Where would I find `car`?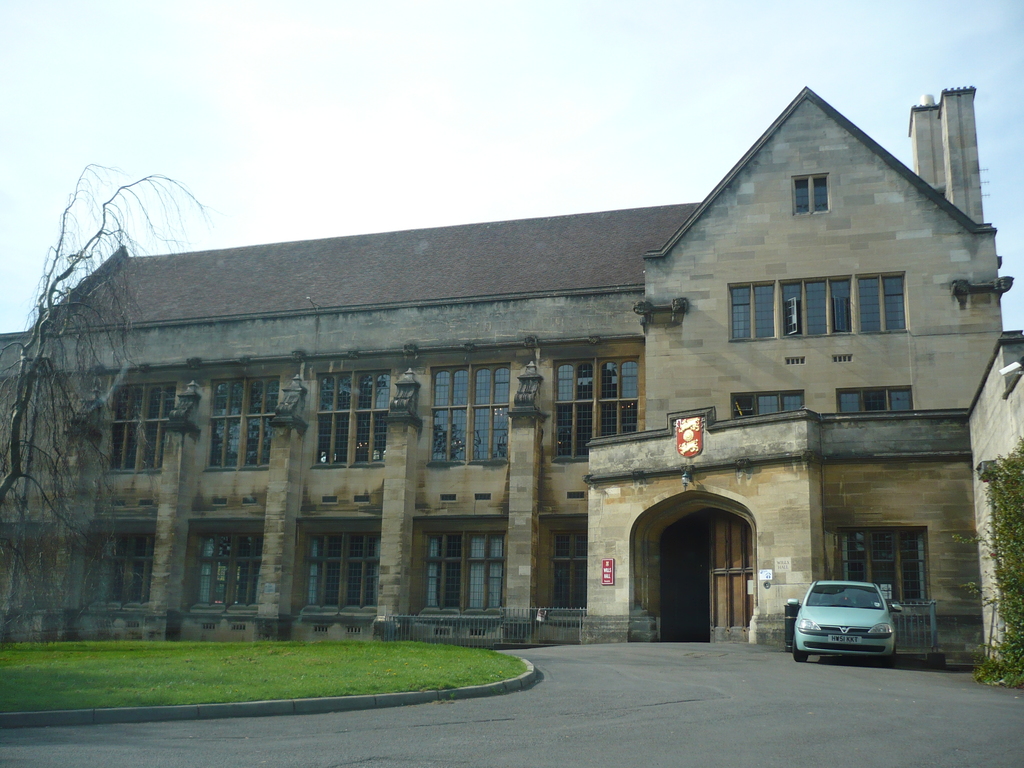
At (x1=790, y1=579, x2=910, y2=668).
